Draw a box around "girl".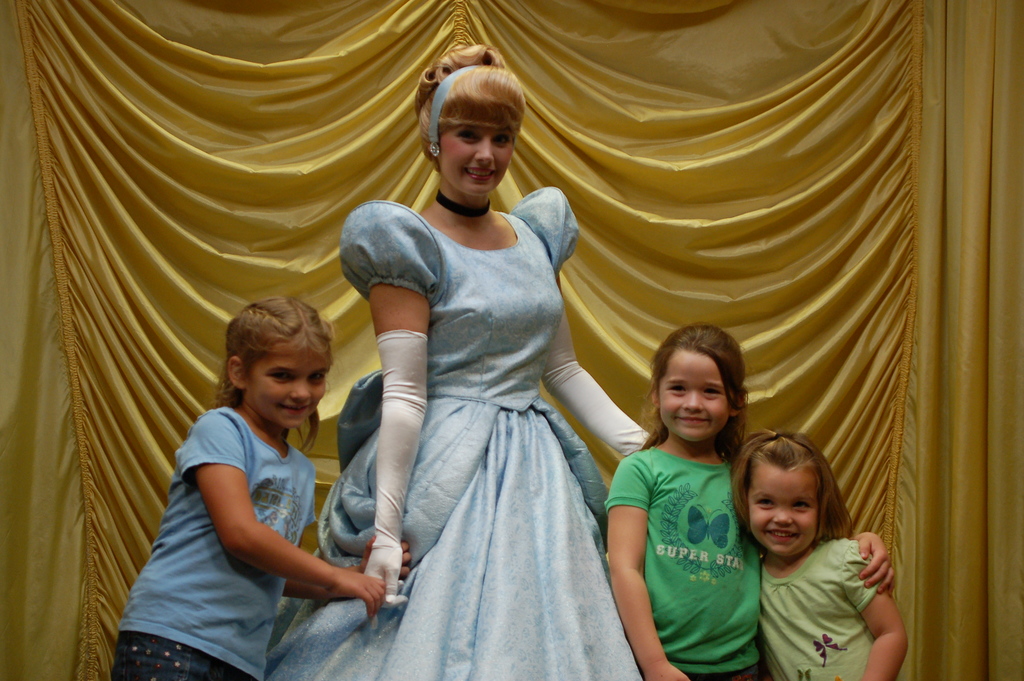
(left=605, top=322, right=895, bottom=680).
